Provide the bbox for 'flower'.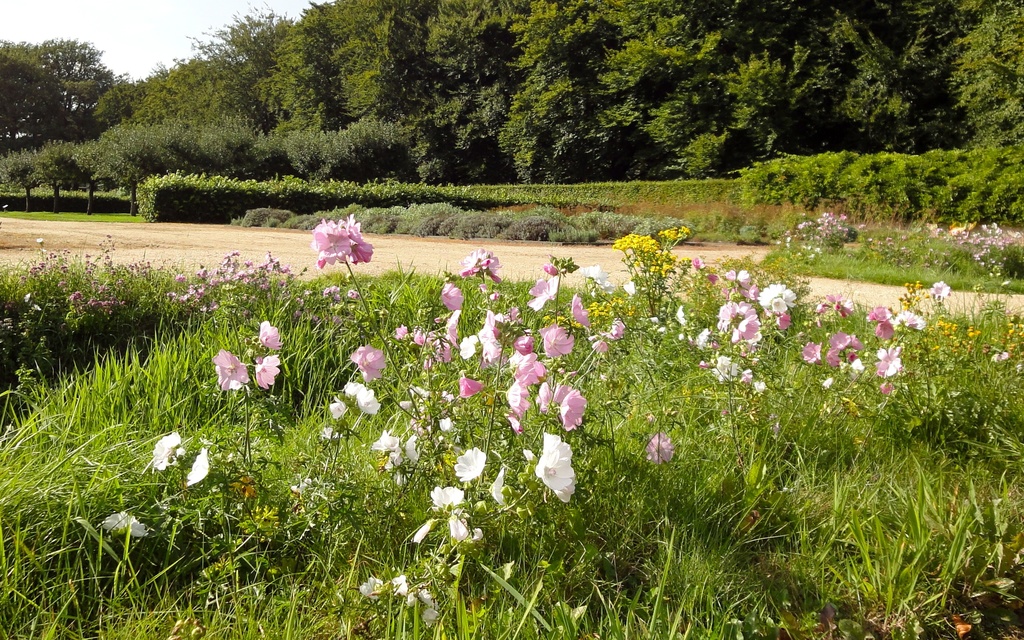
locate(929, 278, 952, 299).
